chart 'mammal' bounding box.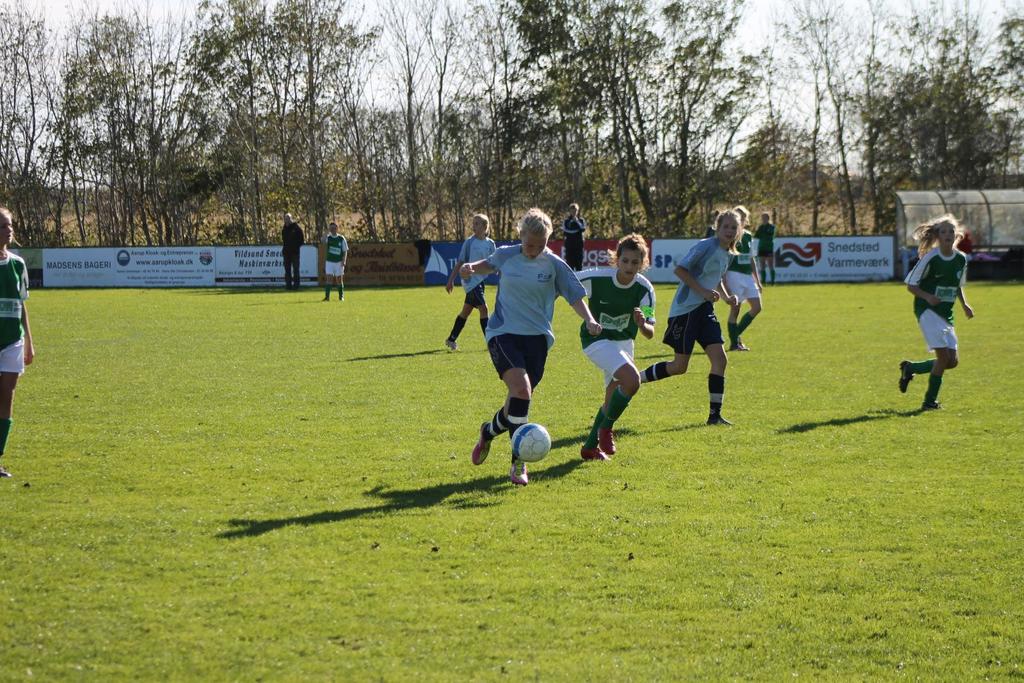
Charted: crop(321, 221, 349, 303).
